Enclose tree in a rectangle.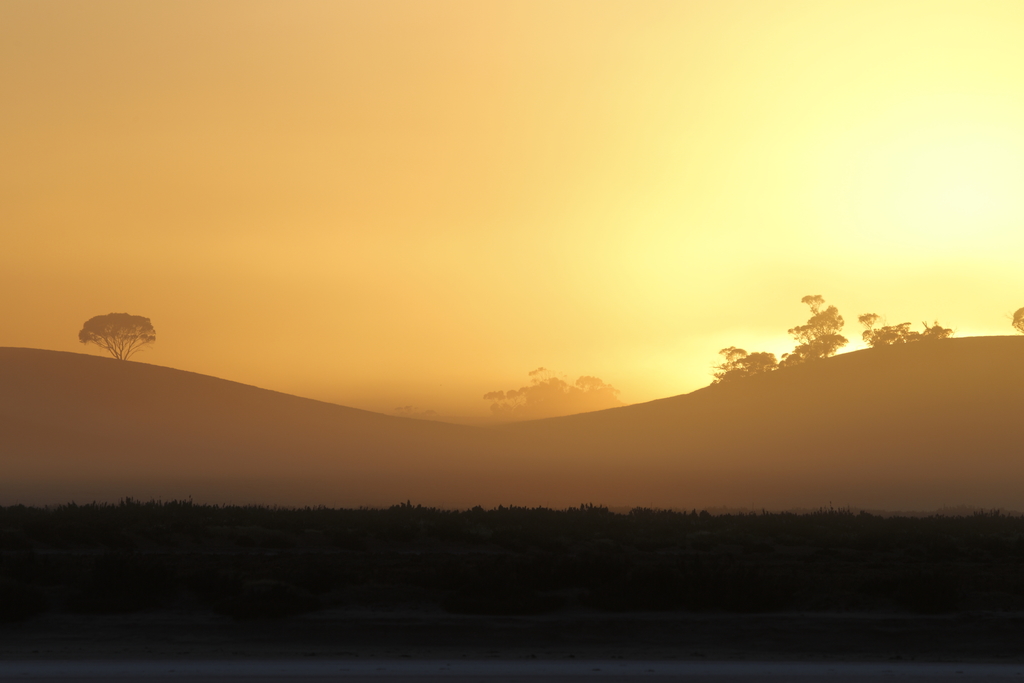
region(79, 311, 157, 363).
